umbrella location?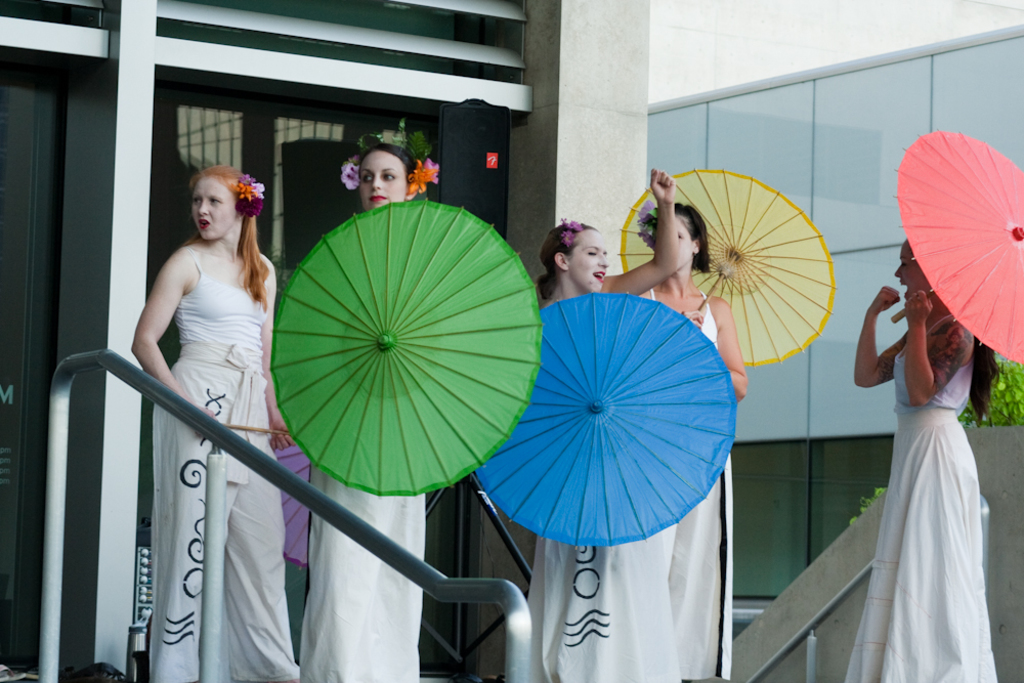
269:198:546:501
